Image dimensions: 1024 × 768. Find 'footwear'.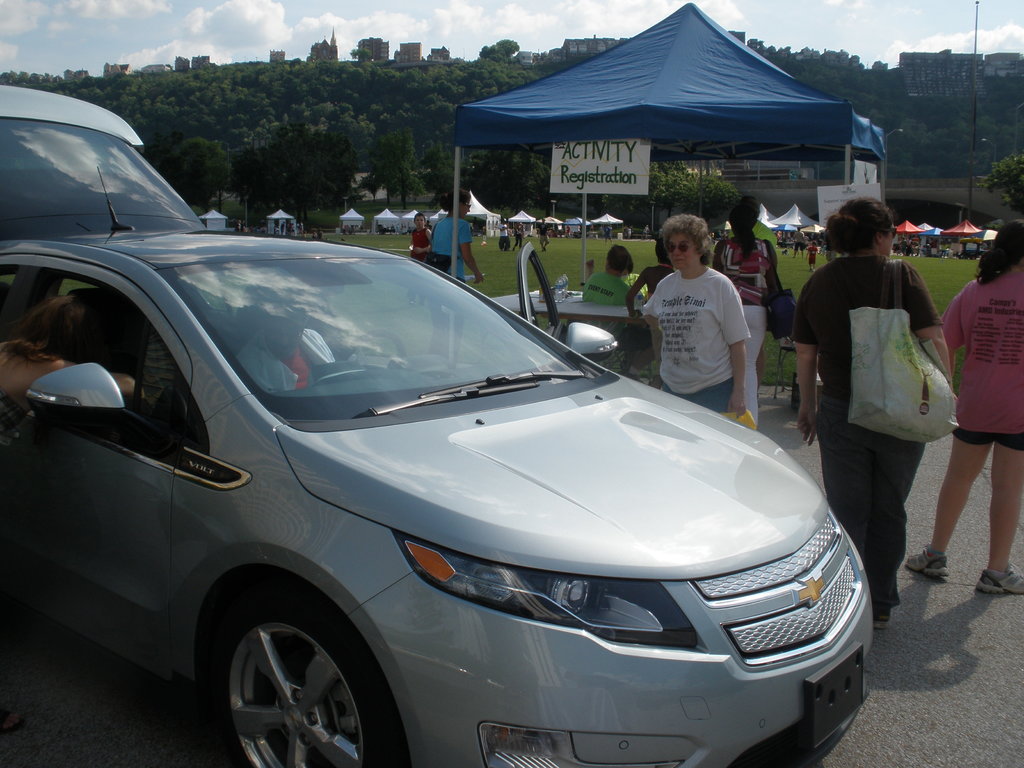
[977, 569, 1023, 595].
